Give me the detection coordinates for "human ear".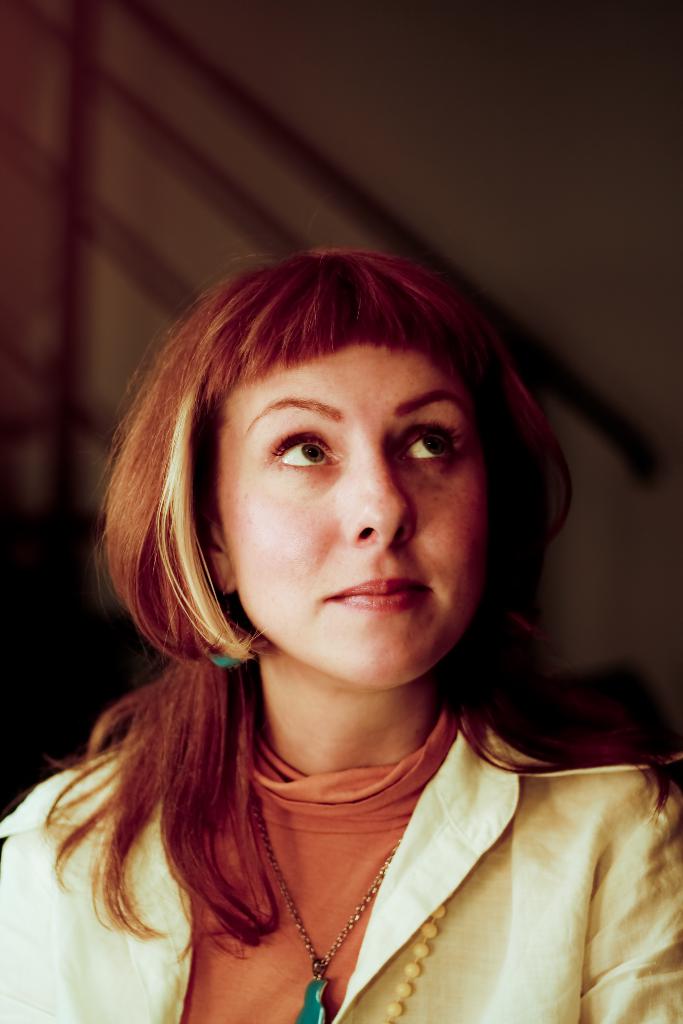
(x1=194, y1=477, x2=236, y2=596).
